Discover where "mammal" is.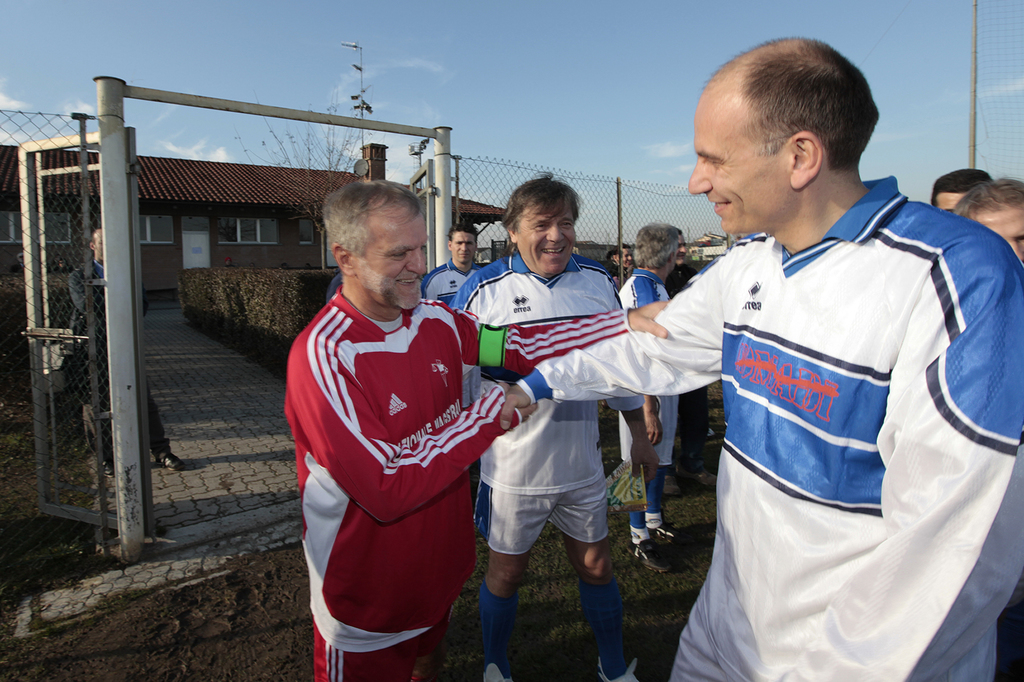
Discovered at [664,233,703,493].
